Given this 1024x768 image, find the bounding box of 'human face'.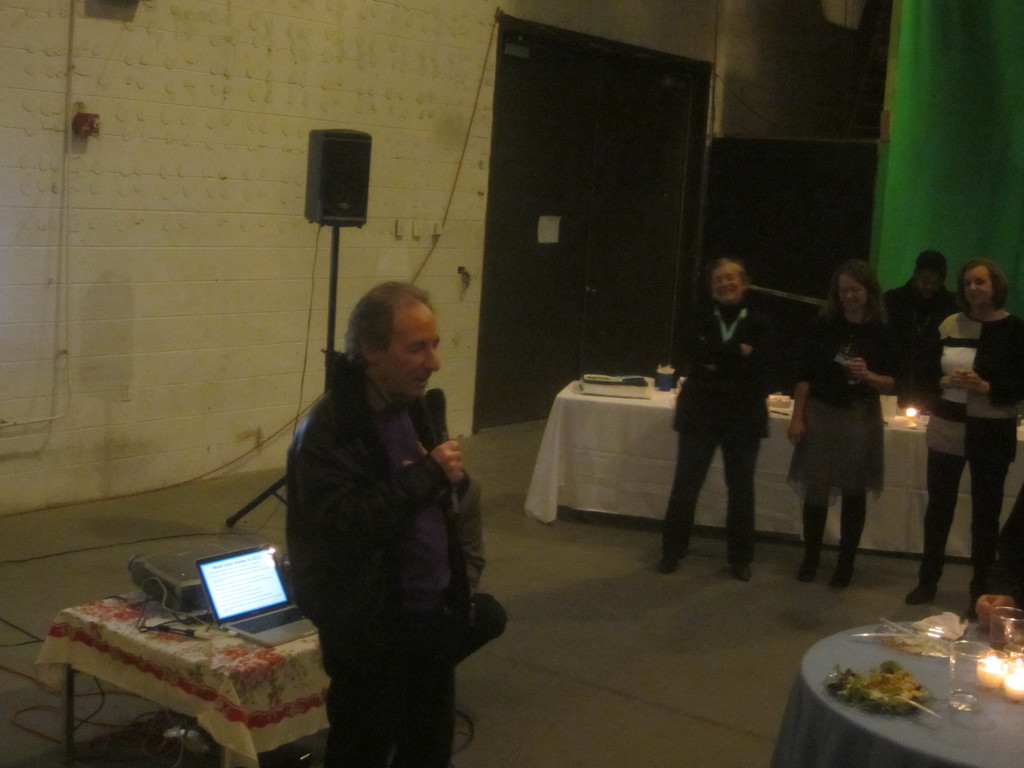
<box>838,270,871,312</box>.
